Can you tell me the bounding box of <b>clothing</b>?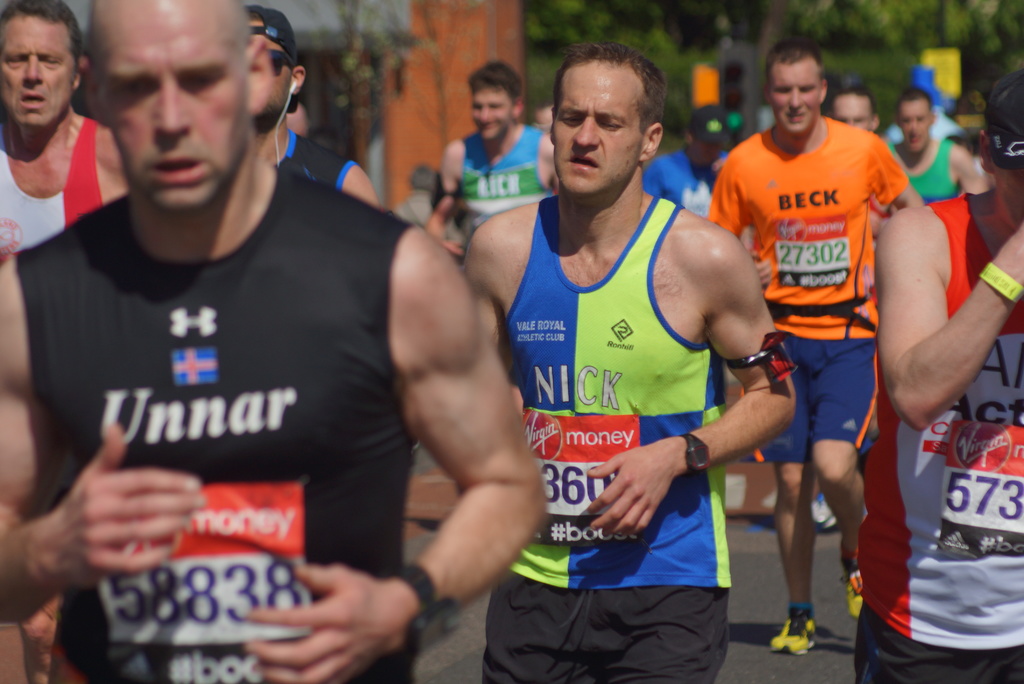
(451,134,546,245).
